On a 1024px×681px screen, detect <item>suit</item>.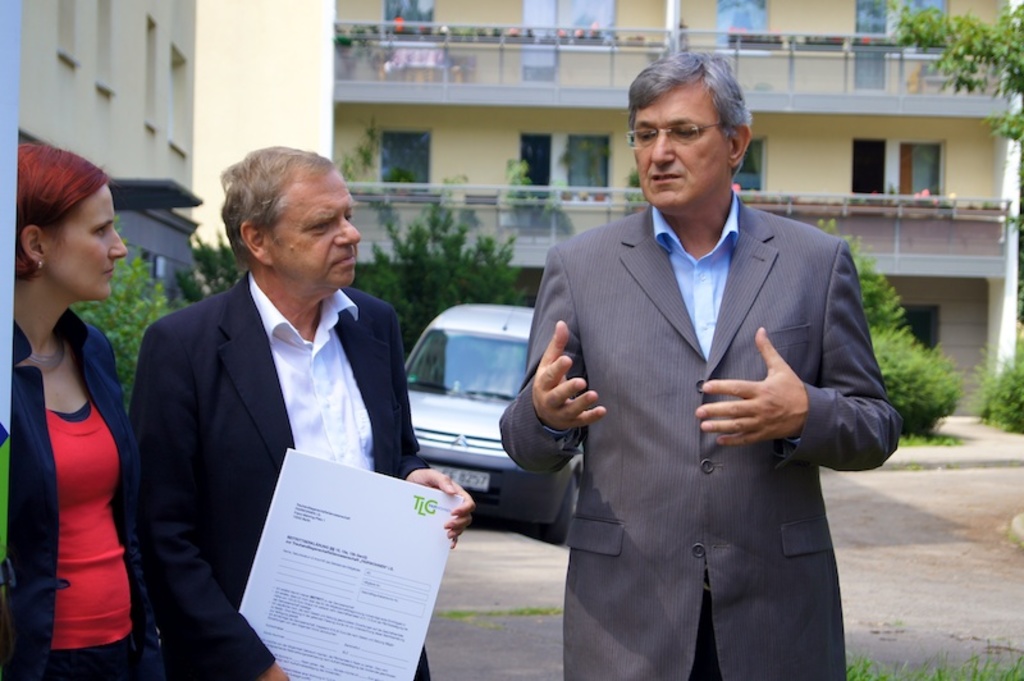
(8,306,132,680).
